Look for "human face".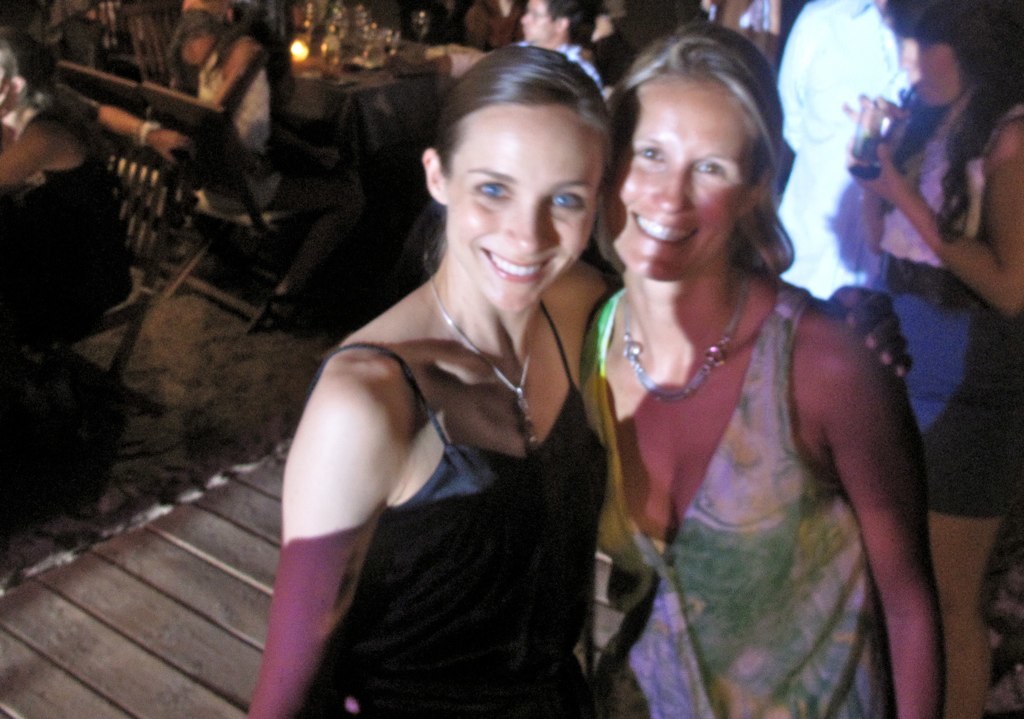
Found: <bbox>449, 104, 605, 311</bbox>.
